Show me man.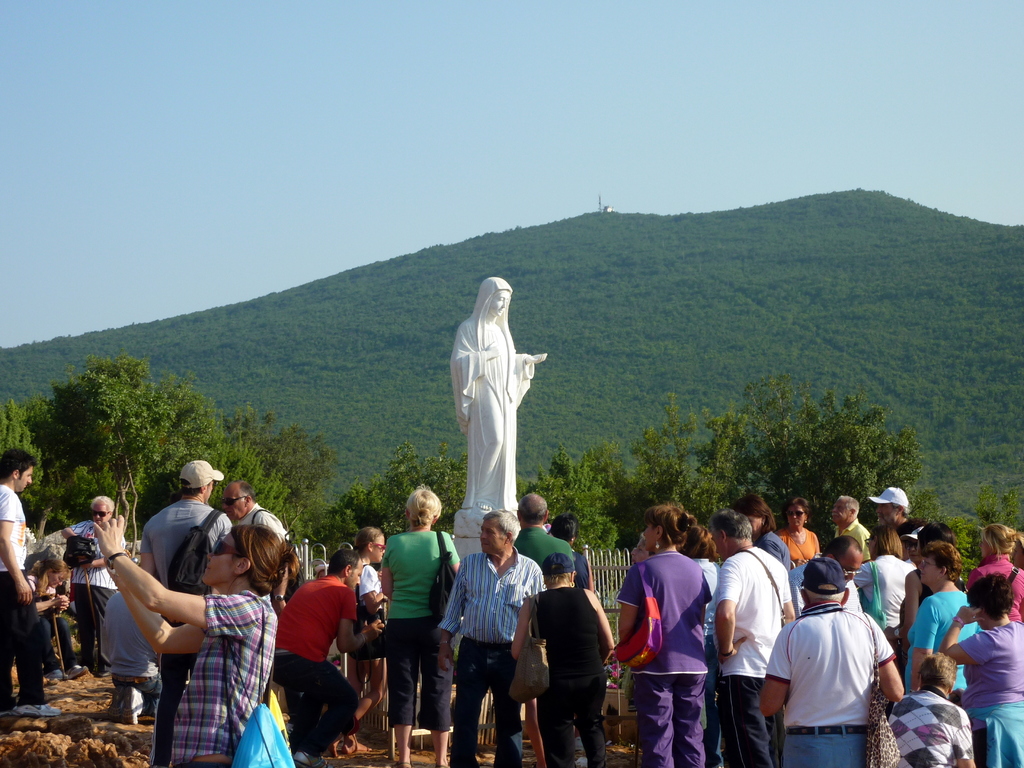
man is here: (713,508,796,767).
